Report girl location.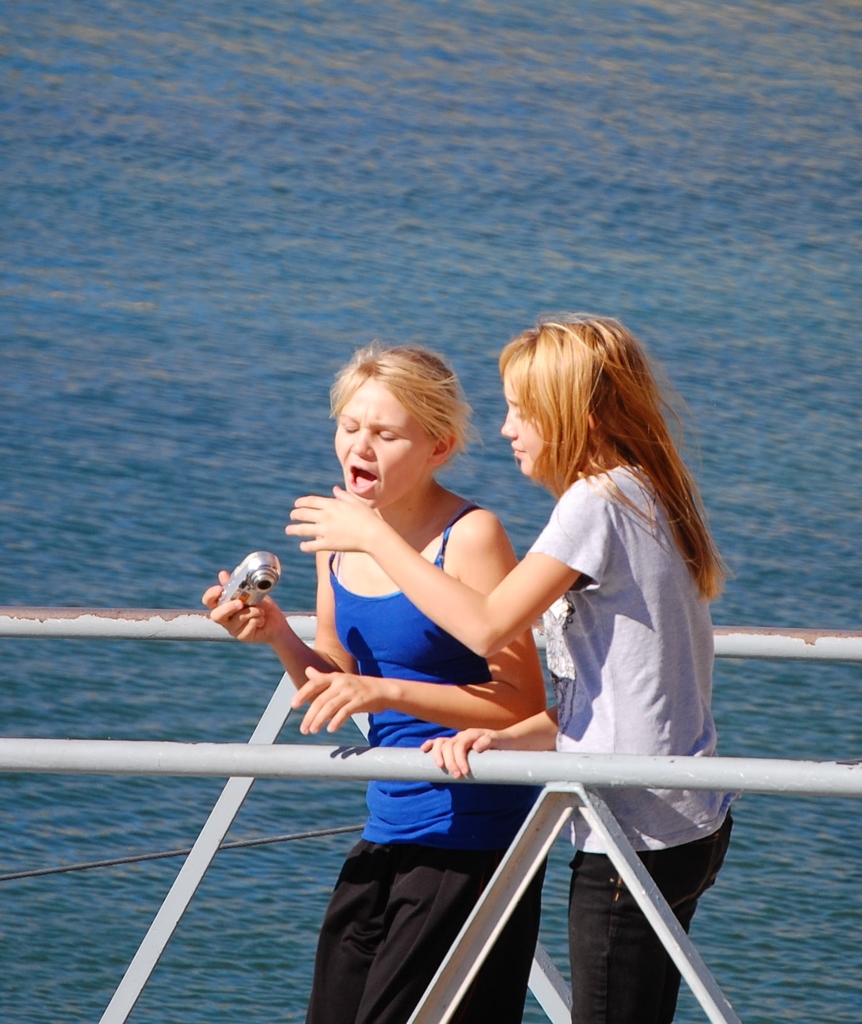
Report: (x1=293, y1=309, x2=731, y2=1019).
